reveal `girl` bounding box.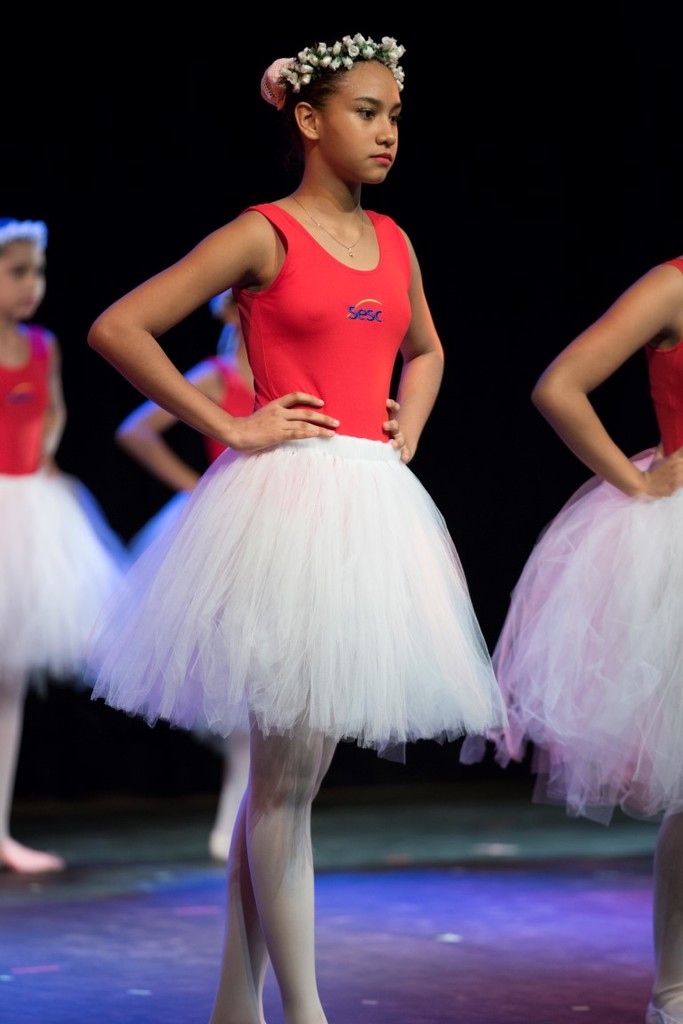
Revealed: l=480, t=249, r=682, b=1019.
